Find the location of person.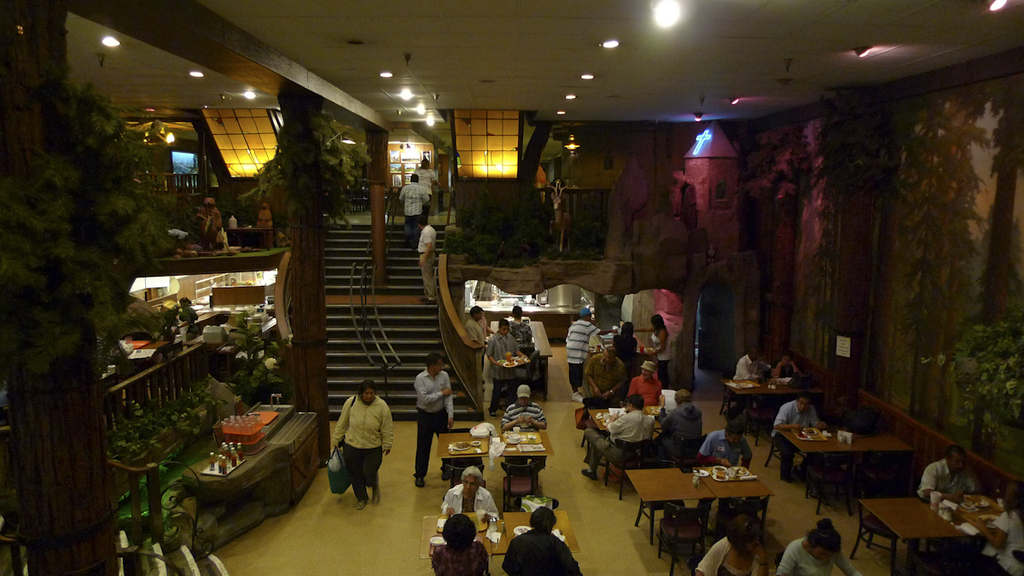
Location: detection(626, 361, 660, 406).
